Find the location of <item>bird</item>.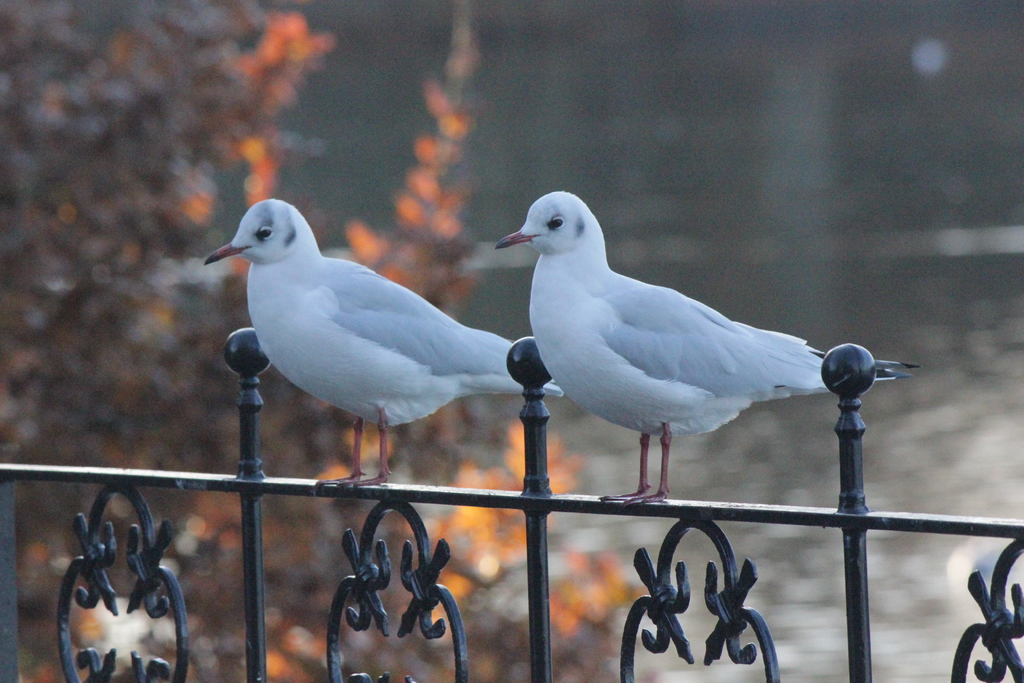
Location: {"left": 496, "top": 187, "right": 894, "bottom": 518}.
